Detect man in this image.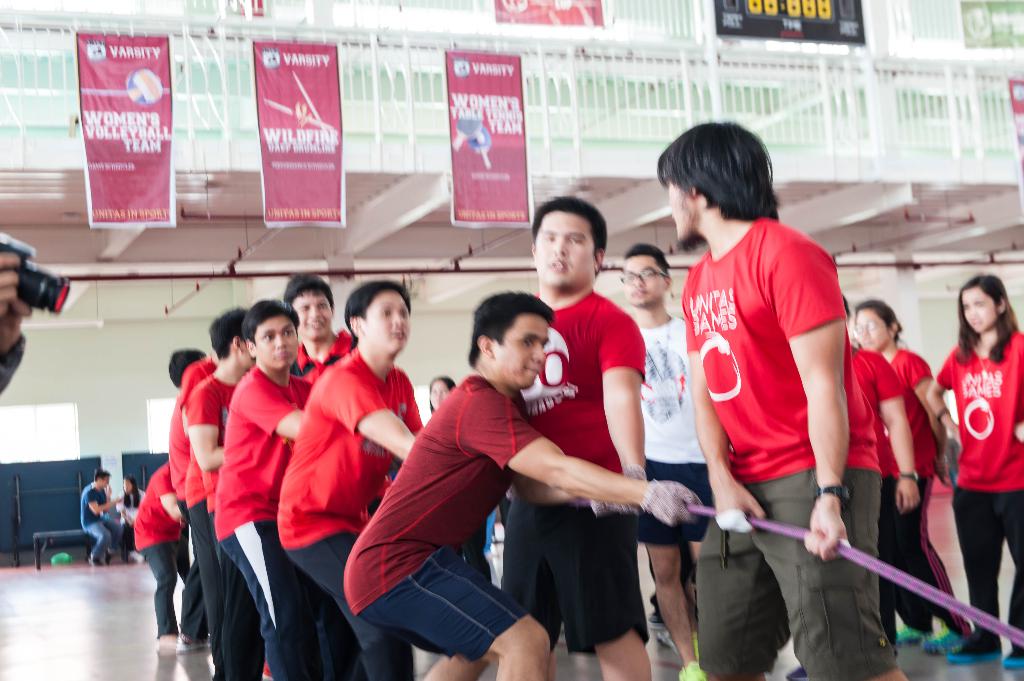
Detection: left=280, top=268, right=353, bottom=387.
